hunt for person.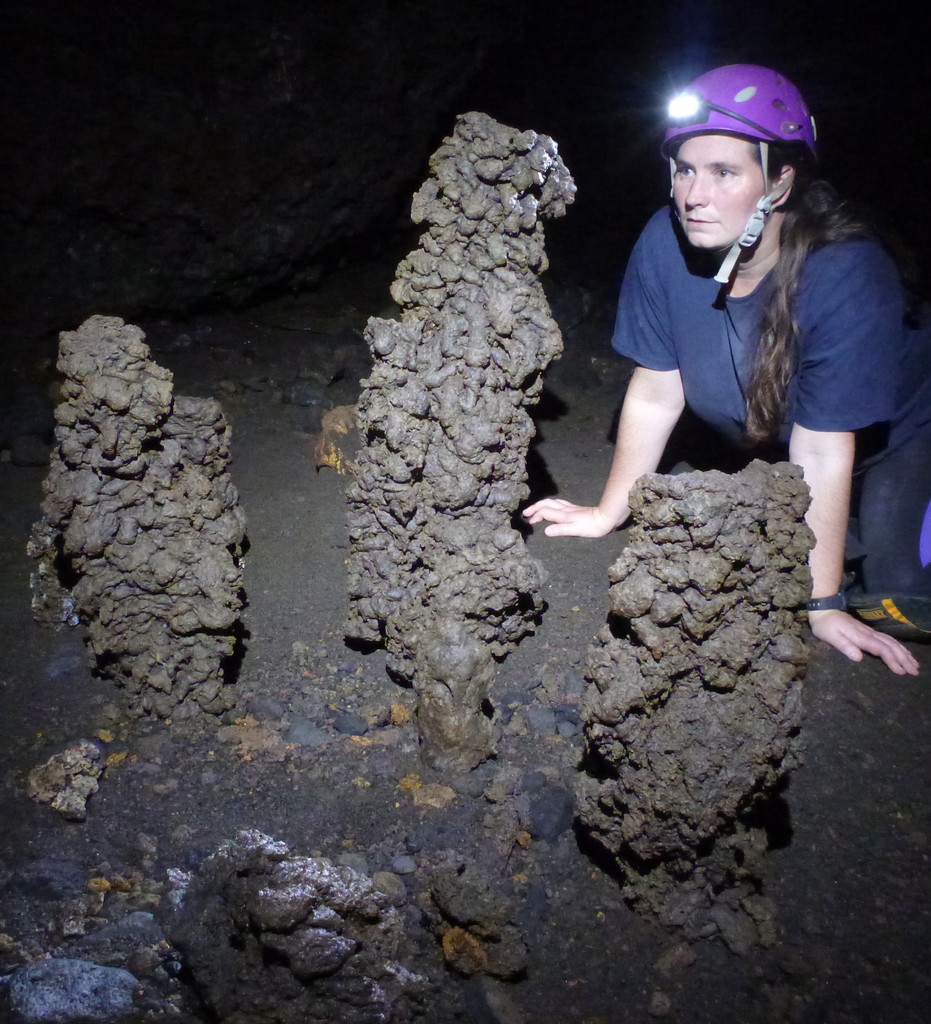
Hunted down at 546:61:882:769.
